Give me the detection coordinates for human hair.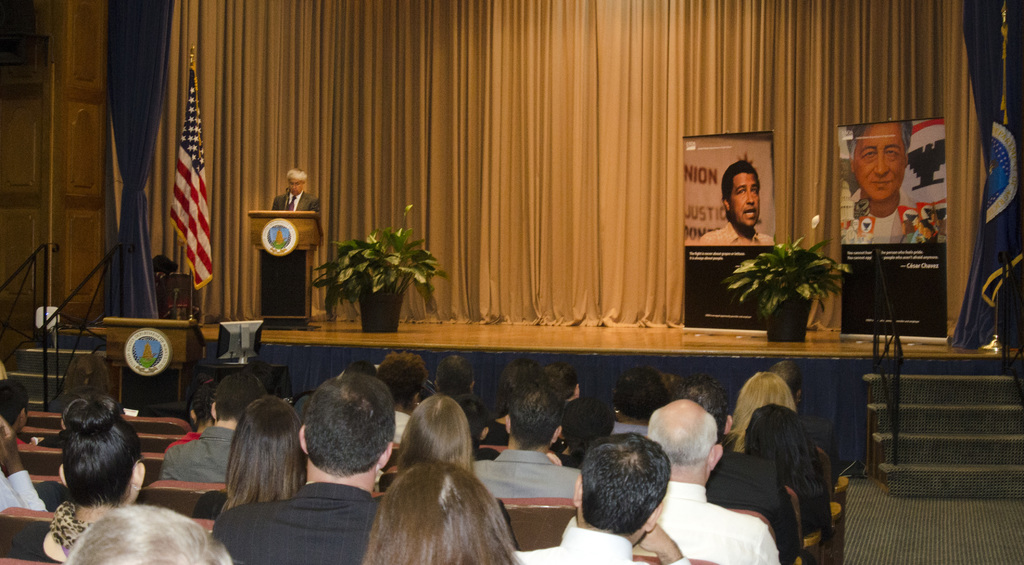
925, 223, 936, 236.
